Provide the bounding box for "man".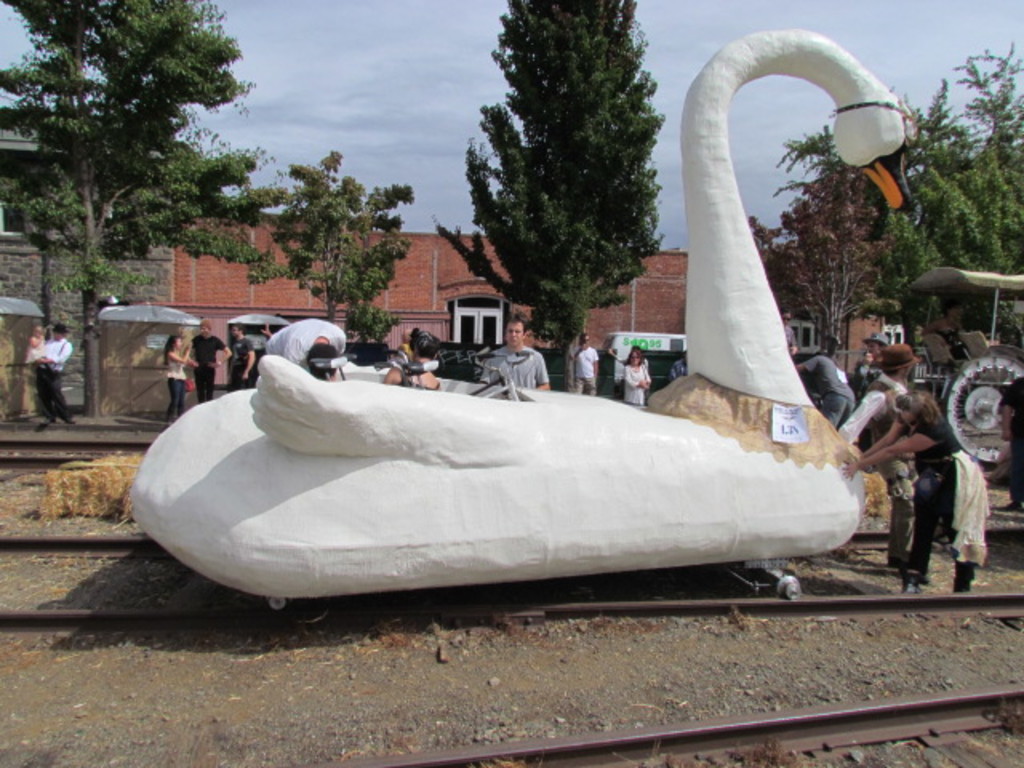
(x1=568, y1=330, x2=600, y2=397).
